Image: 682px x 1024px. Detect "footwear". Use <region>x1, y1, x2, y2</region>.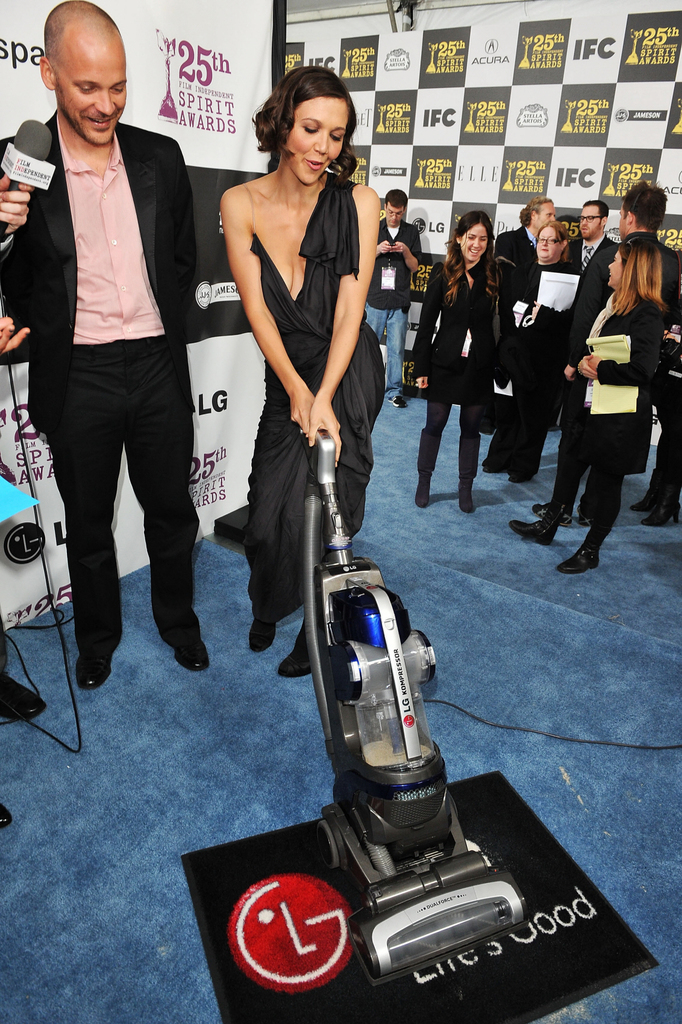
<region>72, 650, 113, 689</region>.
